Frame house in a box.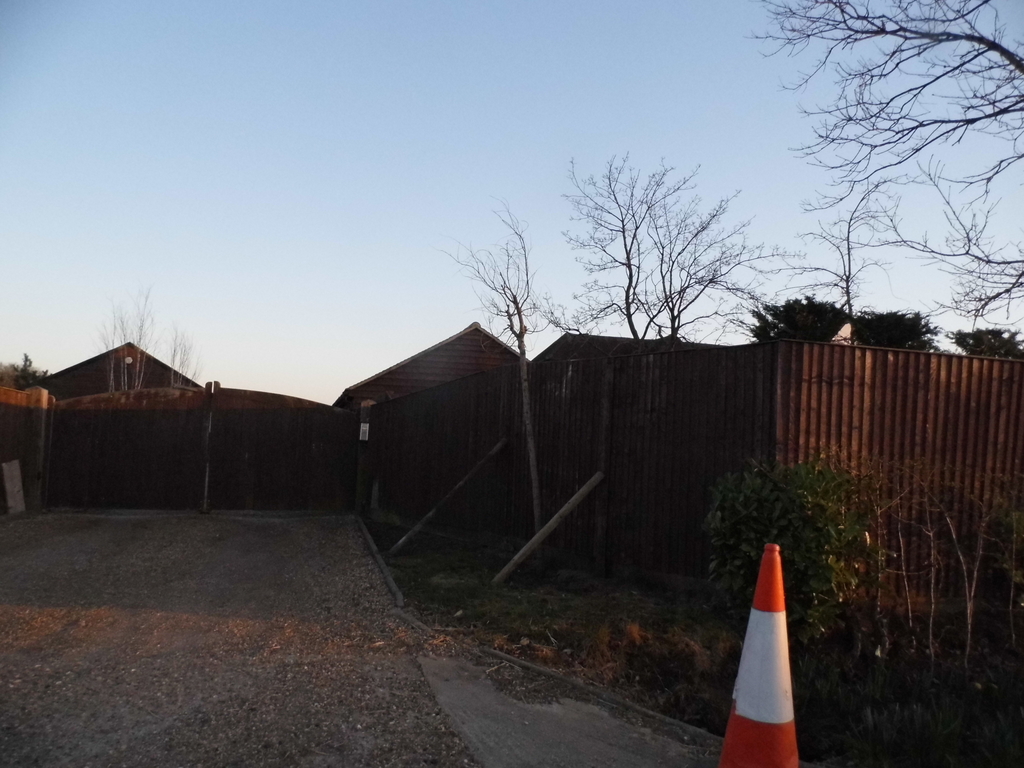
[left=335, top=319, right=531, bottom=410].
